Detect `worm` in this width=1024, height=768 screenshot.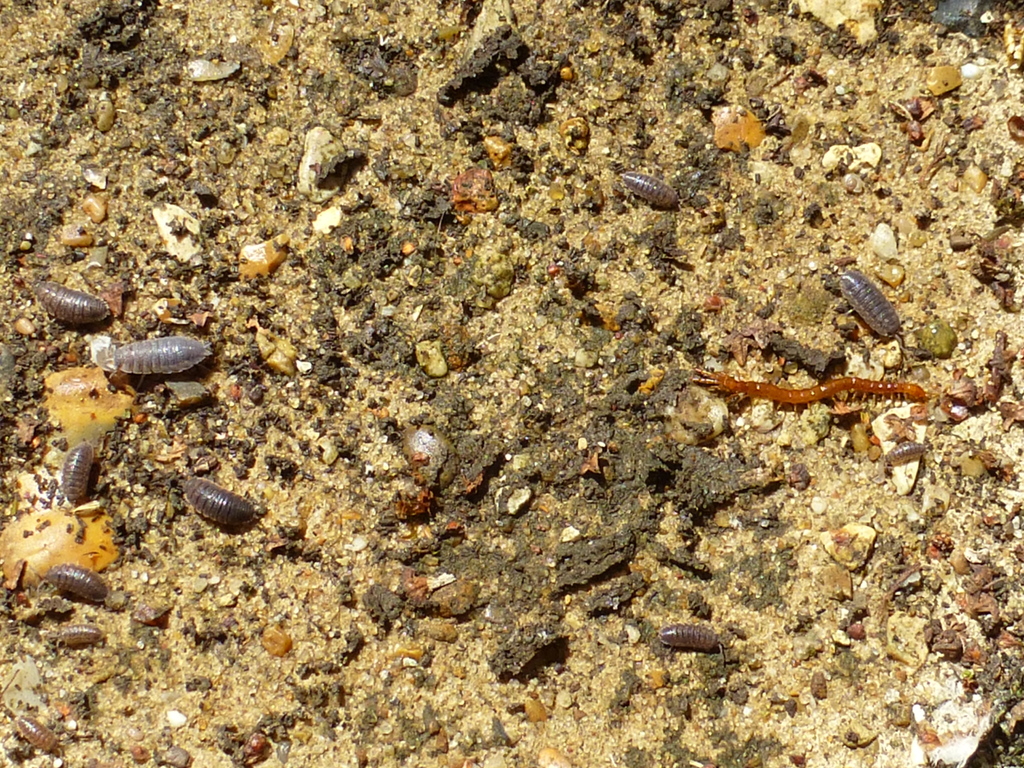
Detection: 8/714/78/757.
